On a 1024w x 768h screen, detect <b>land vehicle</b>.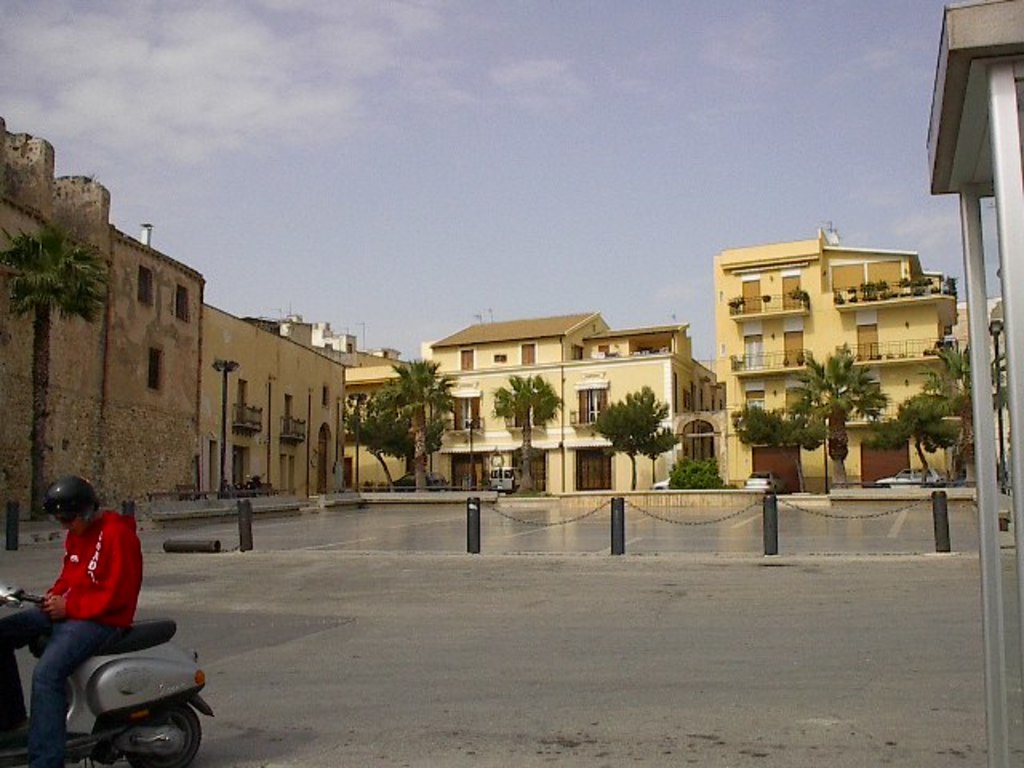
(493,467,512,488).
